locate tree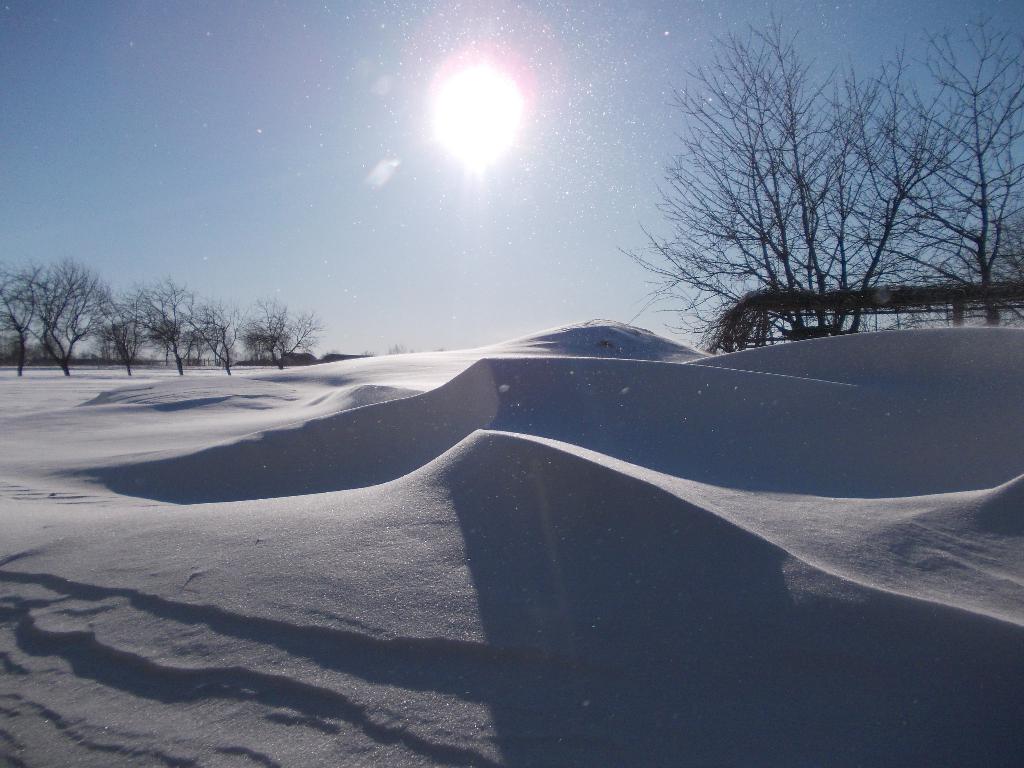
select_region(132, 275, 214, 373)
